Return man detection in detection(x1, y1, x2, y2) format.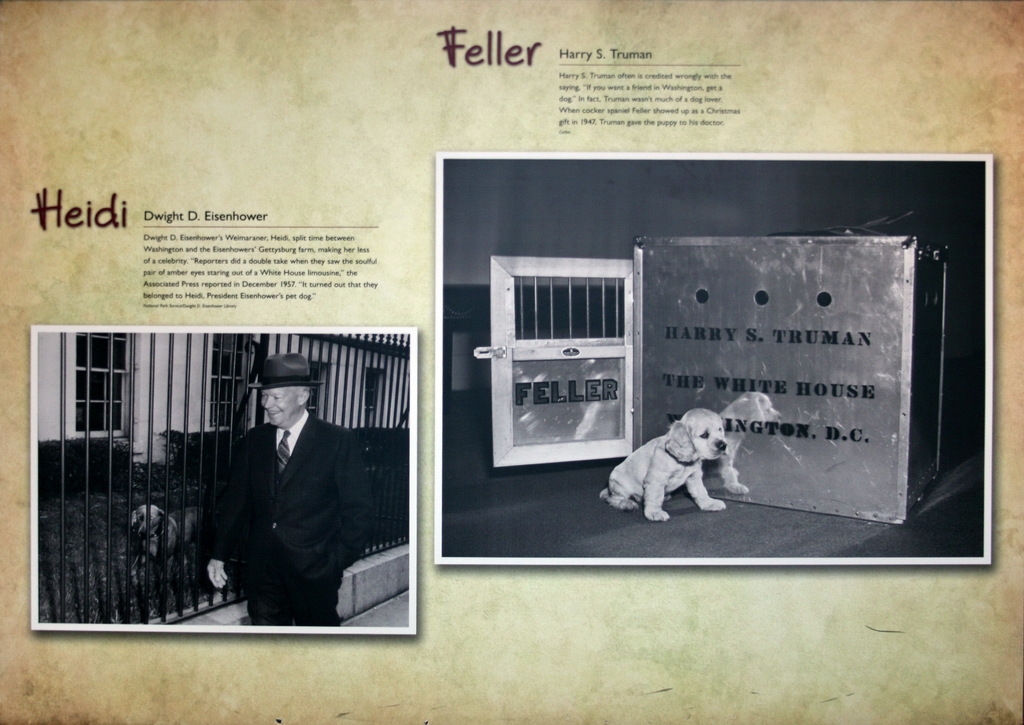
detection(200, 348, 371, 649).
